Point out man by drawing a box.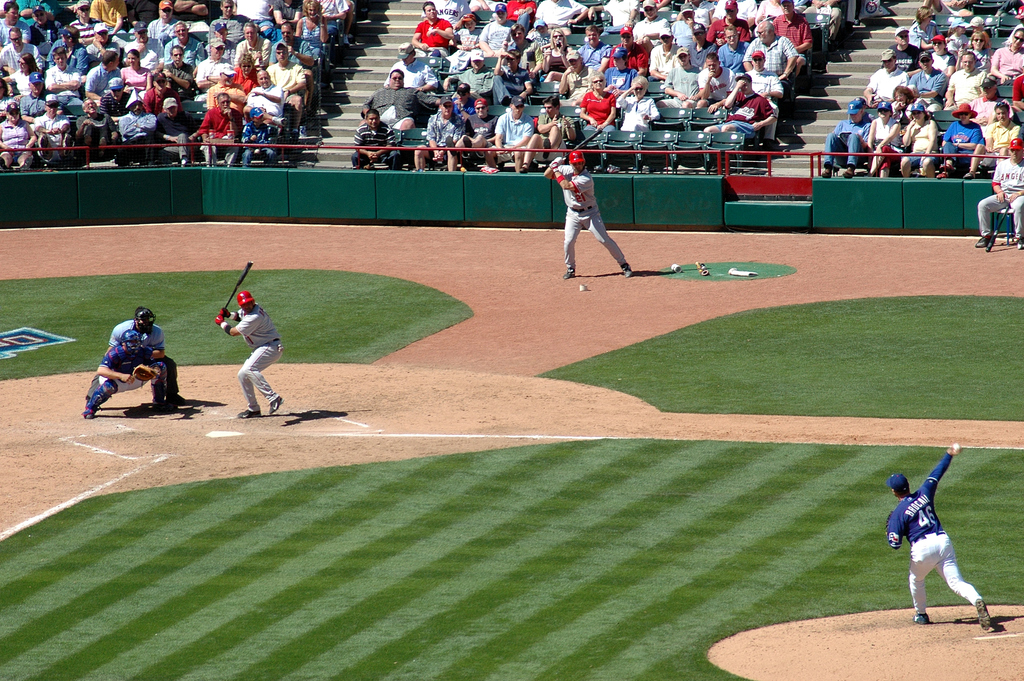
(213, 293, 285, 418).
